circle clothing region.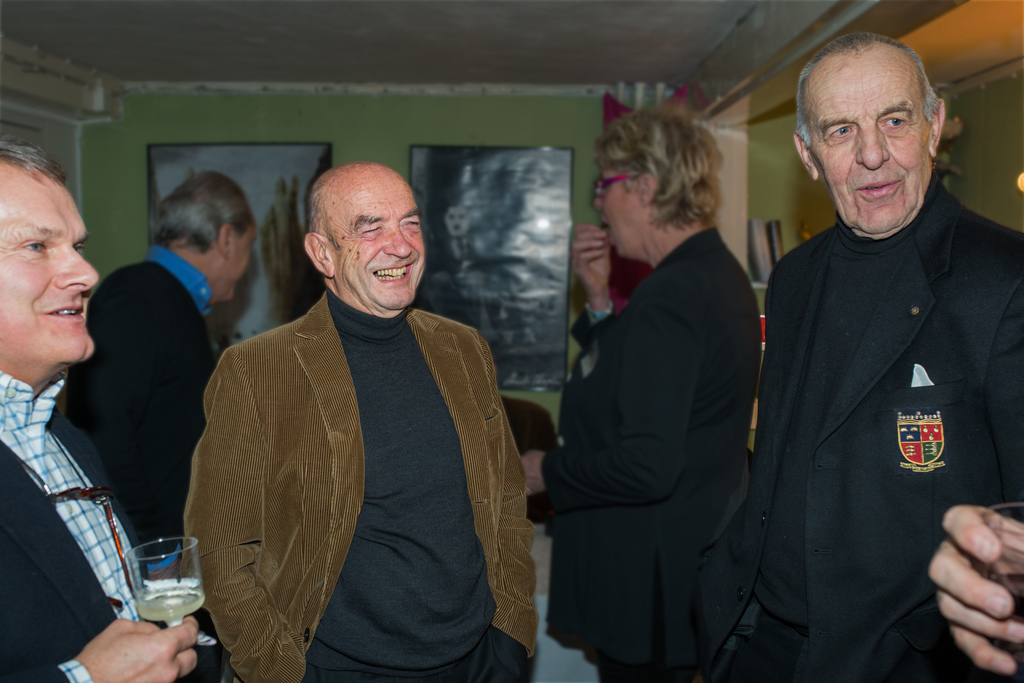
Region: bbox=(699, 173, 1023, 682).
